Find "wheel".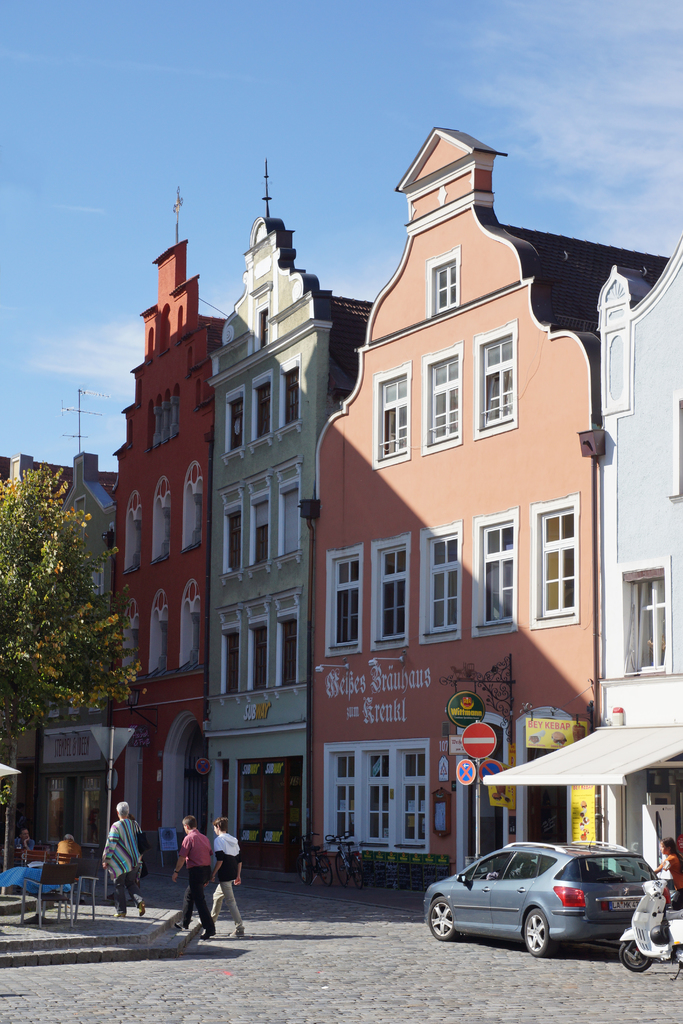
<box>299,853,313,879</box>.
